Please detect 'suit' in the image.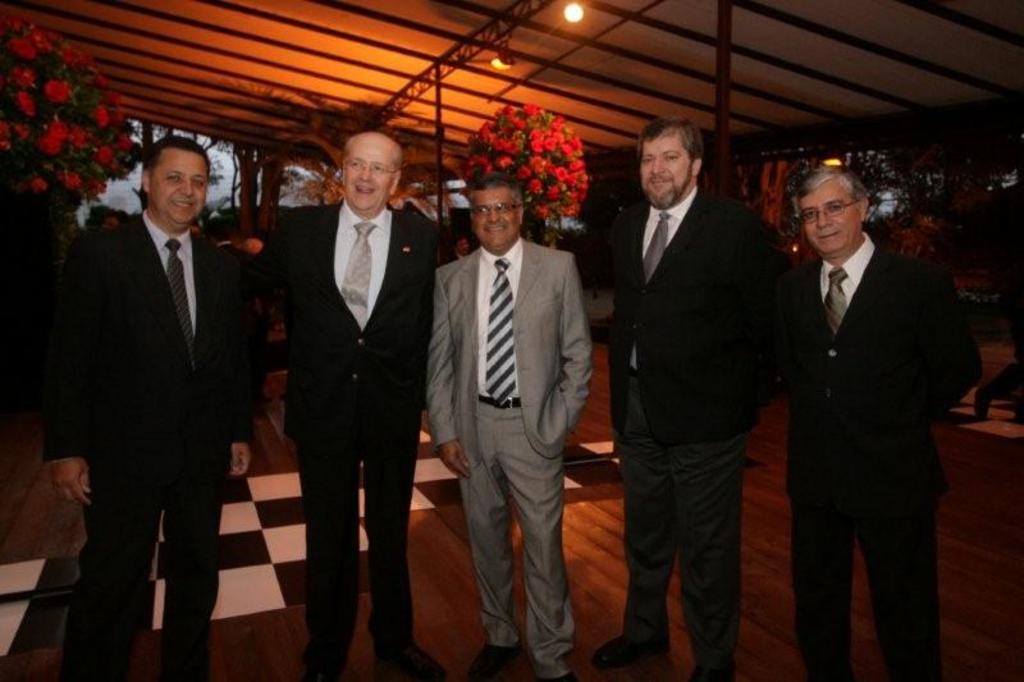
rect(46, 206, 252, 681).
